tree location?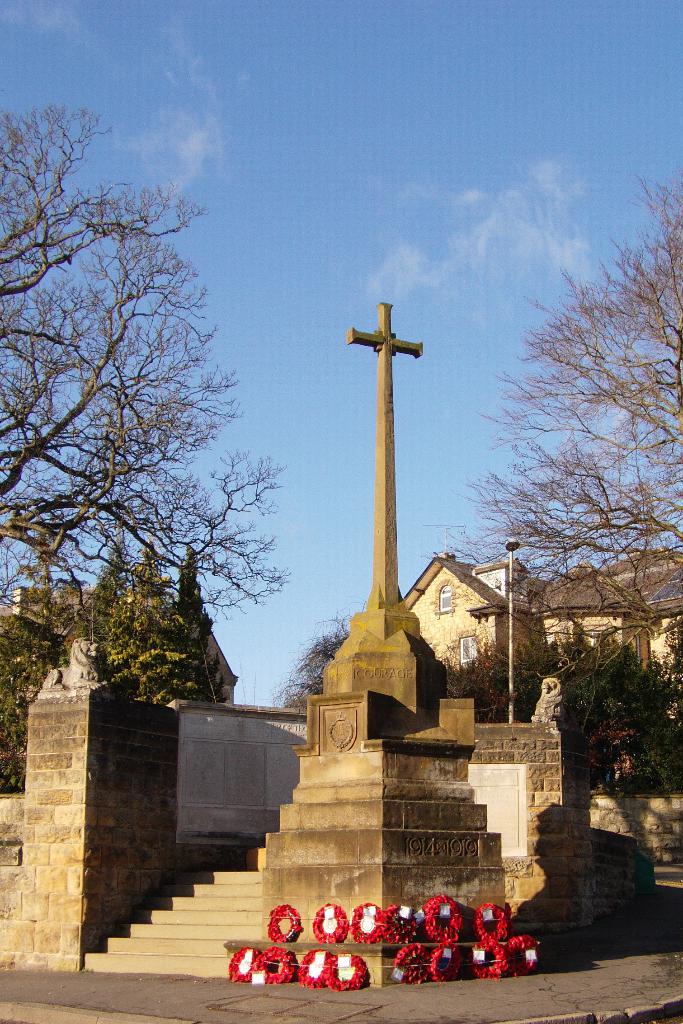
pyautogui.locateOnScreen(448, 172, 682, 805)
